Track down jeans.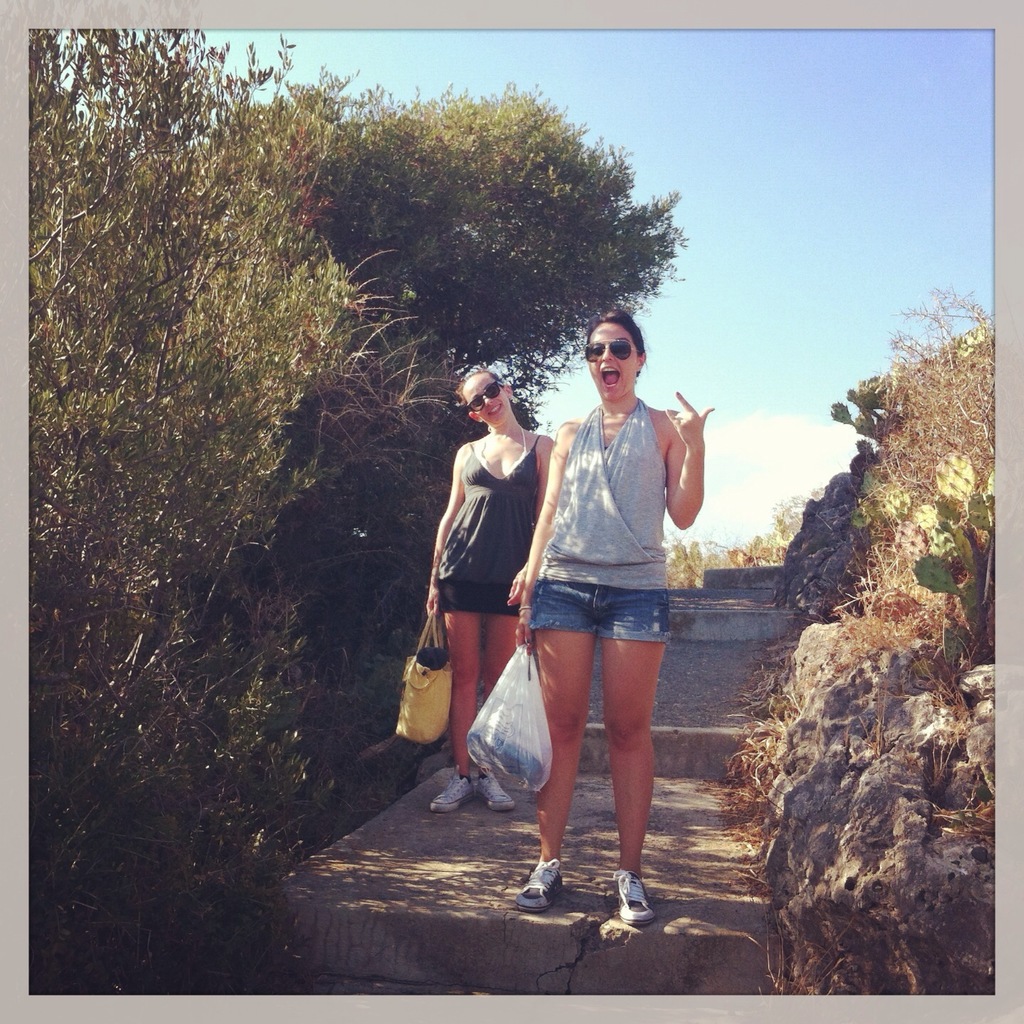
Tracked to {"x1": 444, "y1": 579, "x2": 515, "y2": 617}.
